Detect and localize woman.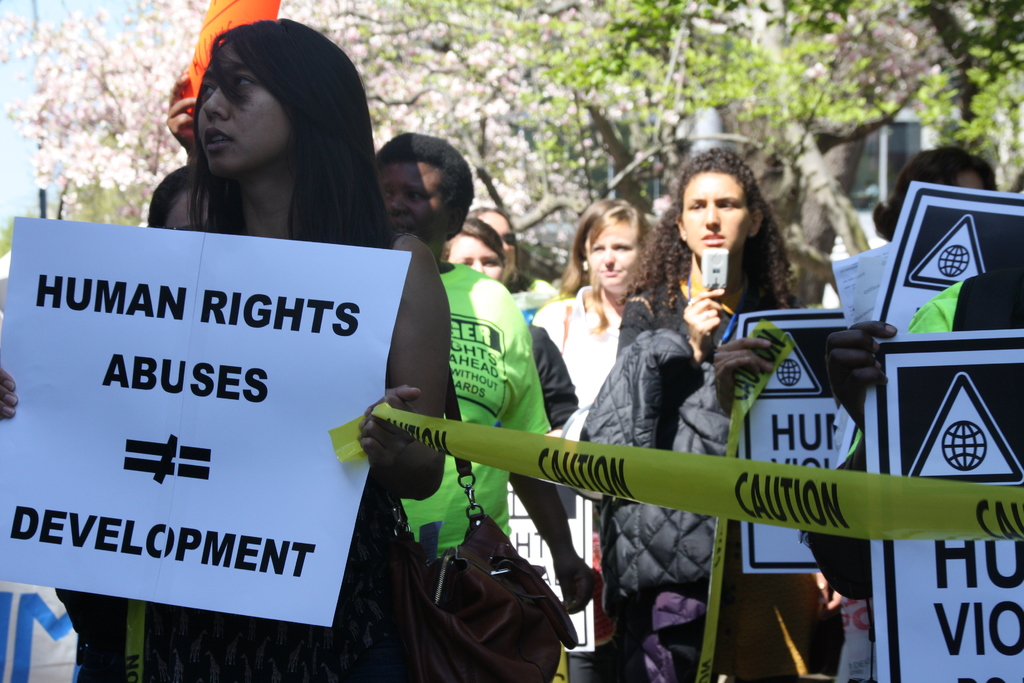
Localized at (444,213,604,438).
